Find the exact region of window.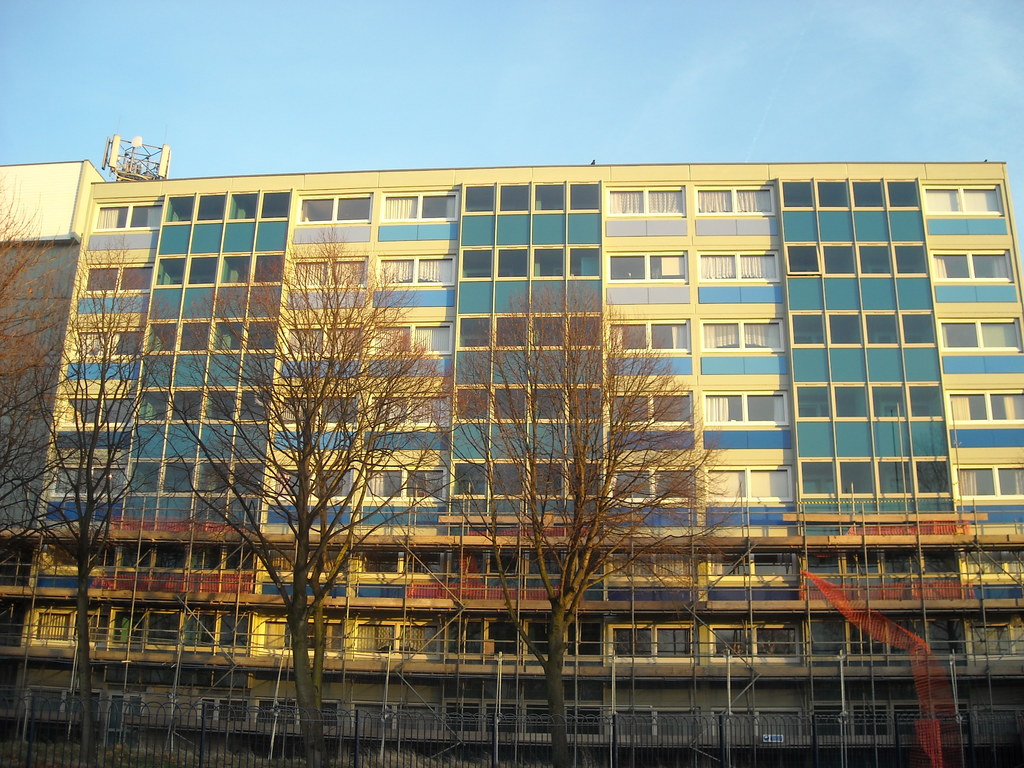
Exact region: {"left": 453, "top": 453, "right": 488, "bottom": 497}.
